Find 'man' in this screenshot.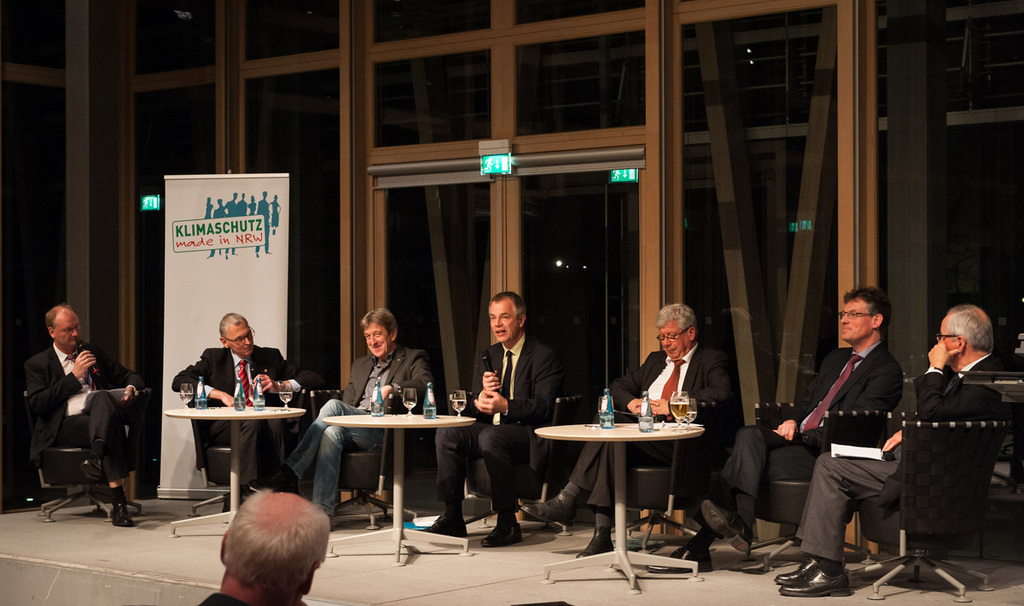
The bounding box for 'man' is [690, 287, 901, 558].
